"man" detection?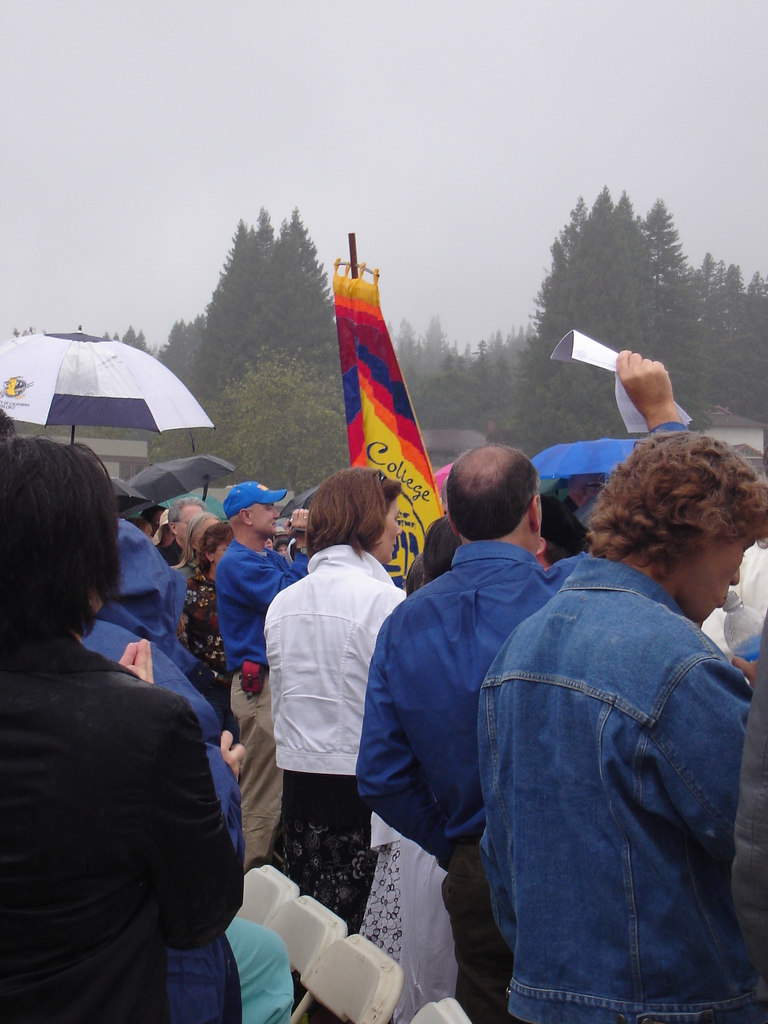
select_region(460, 419, 761, 1018)
